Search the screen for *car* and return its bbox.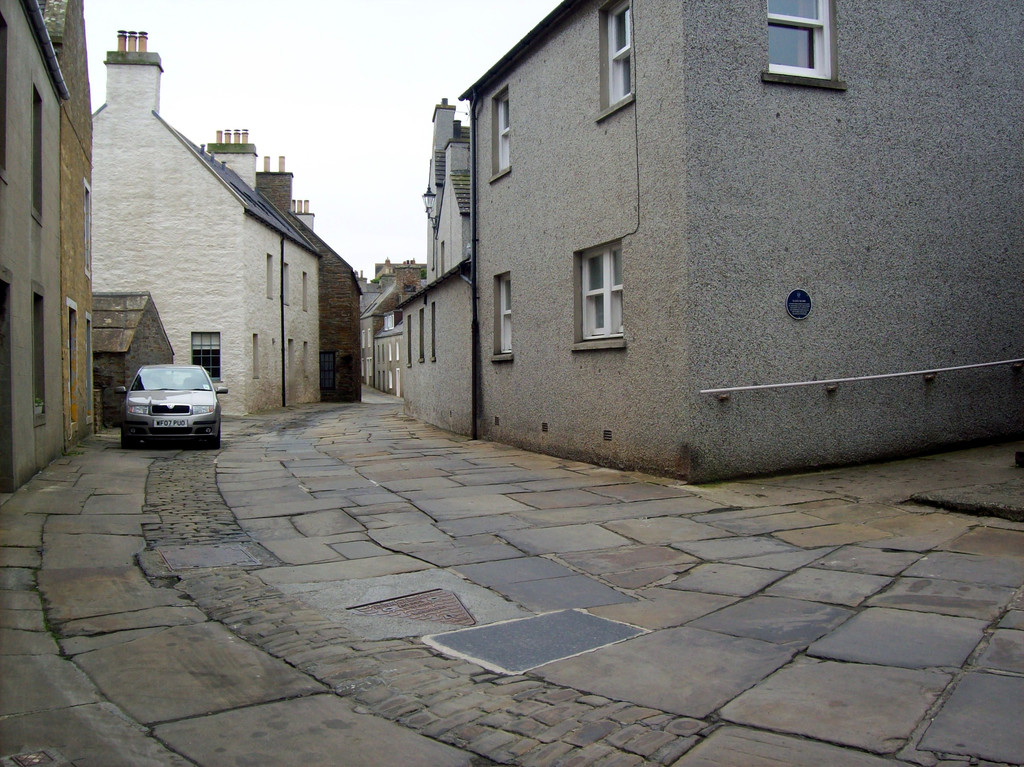
Found: [left=111, top=359, right=229, bottom=452].
